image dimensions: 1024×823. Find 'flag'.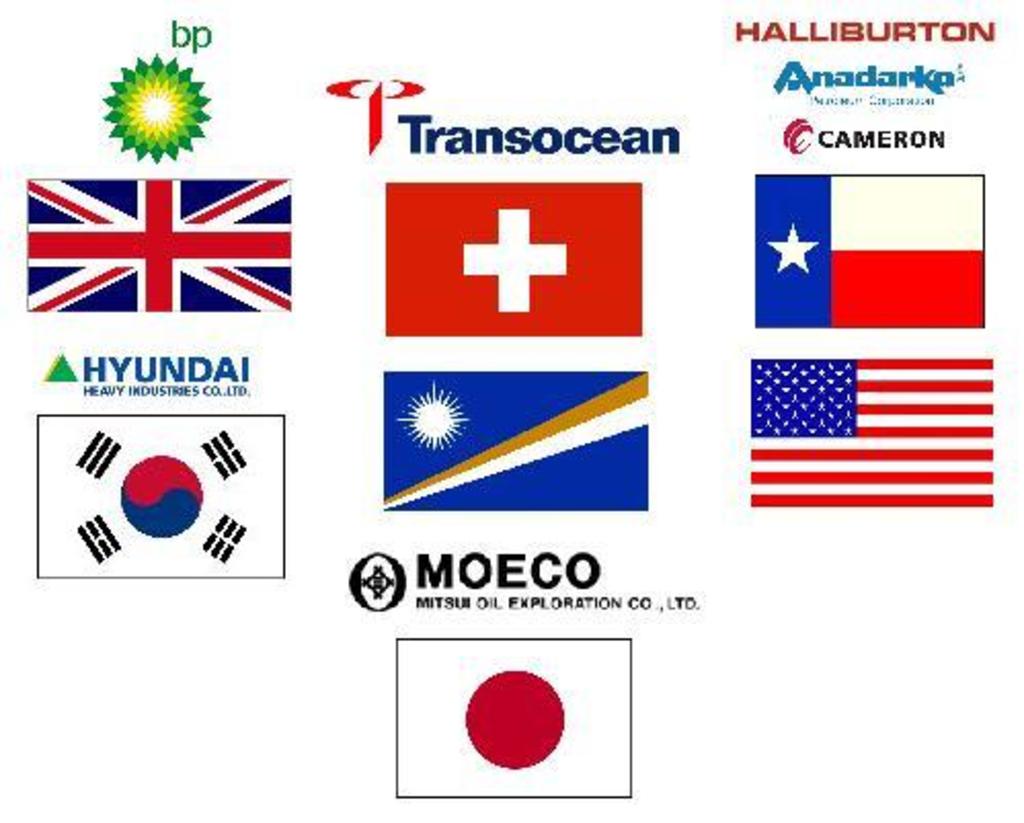
bbox=(741, 172, 987, 324).
